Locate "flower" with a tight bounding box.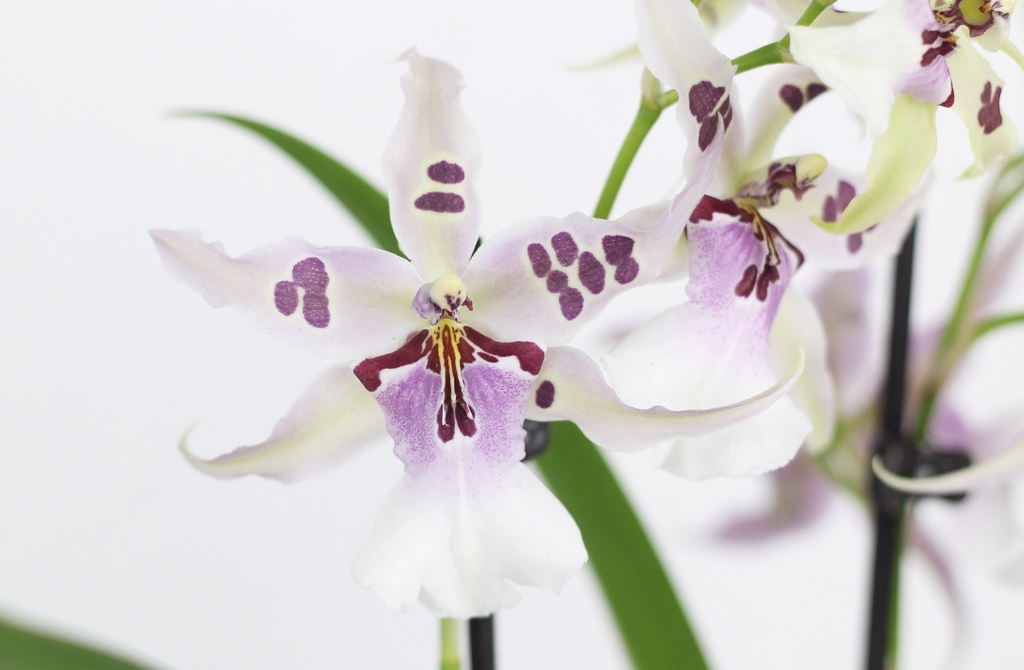
[left=776, top=0, right=1023, bottom=243].
